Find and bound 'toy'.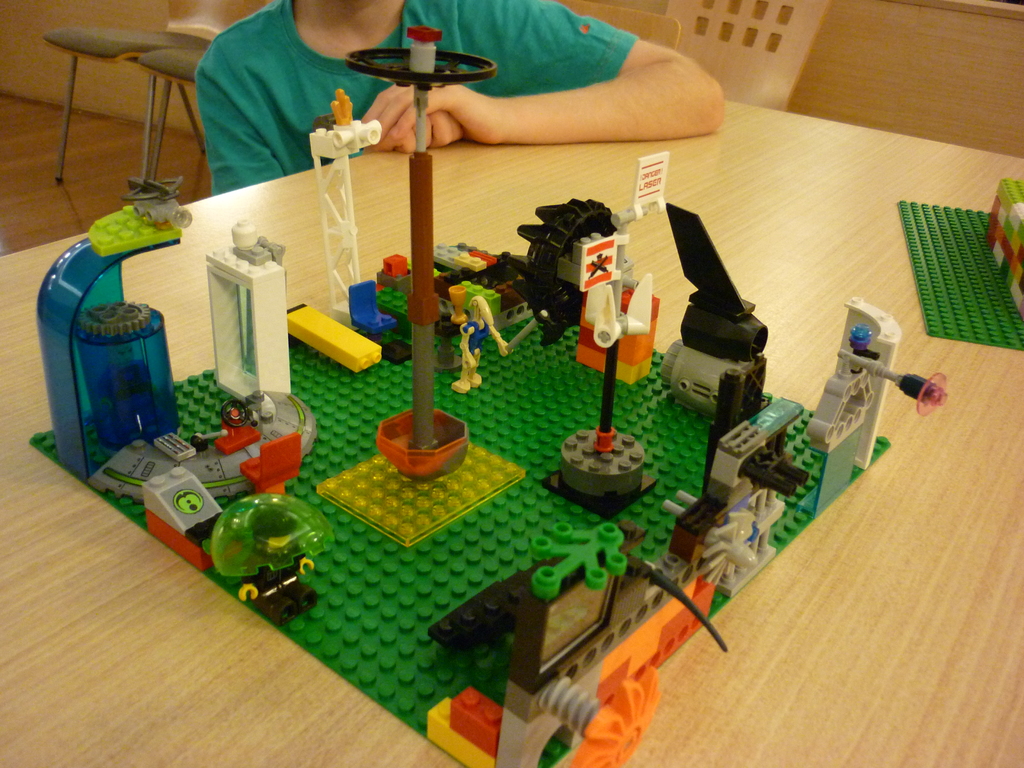
Bound: box=[86, 391, 321, 557].
